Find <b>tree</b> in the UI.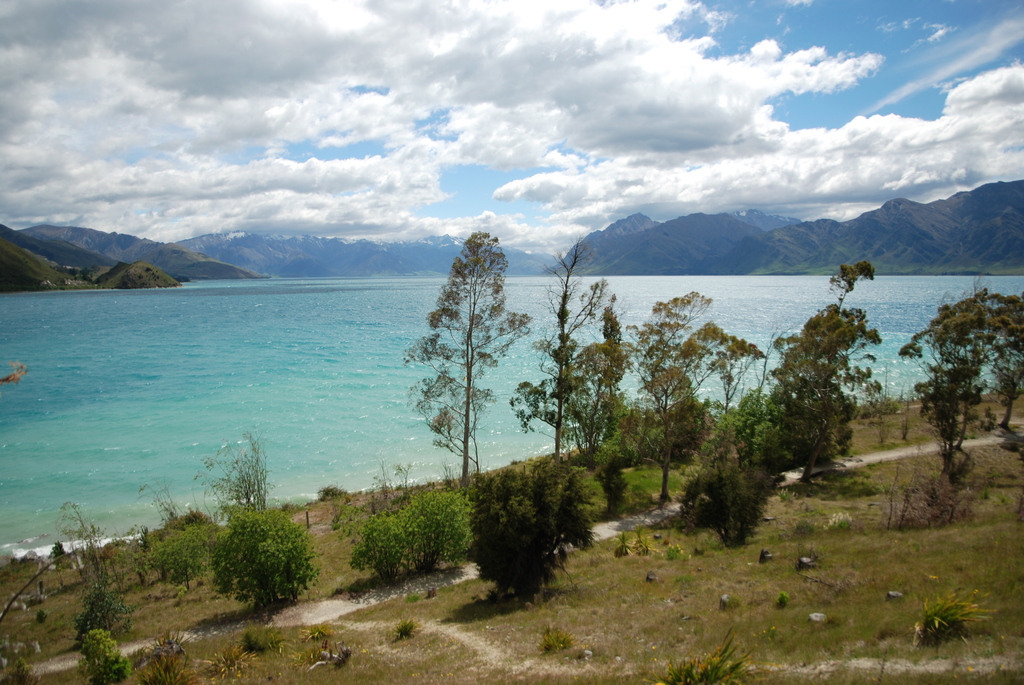
UI element at (x1=691, y1=316, x2=764, y2=432).
